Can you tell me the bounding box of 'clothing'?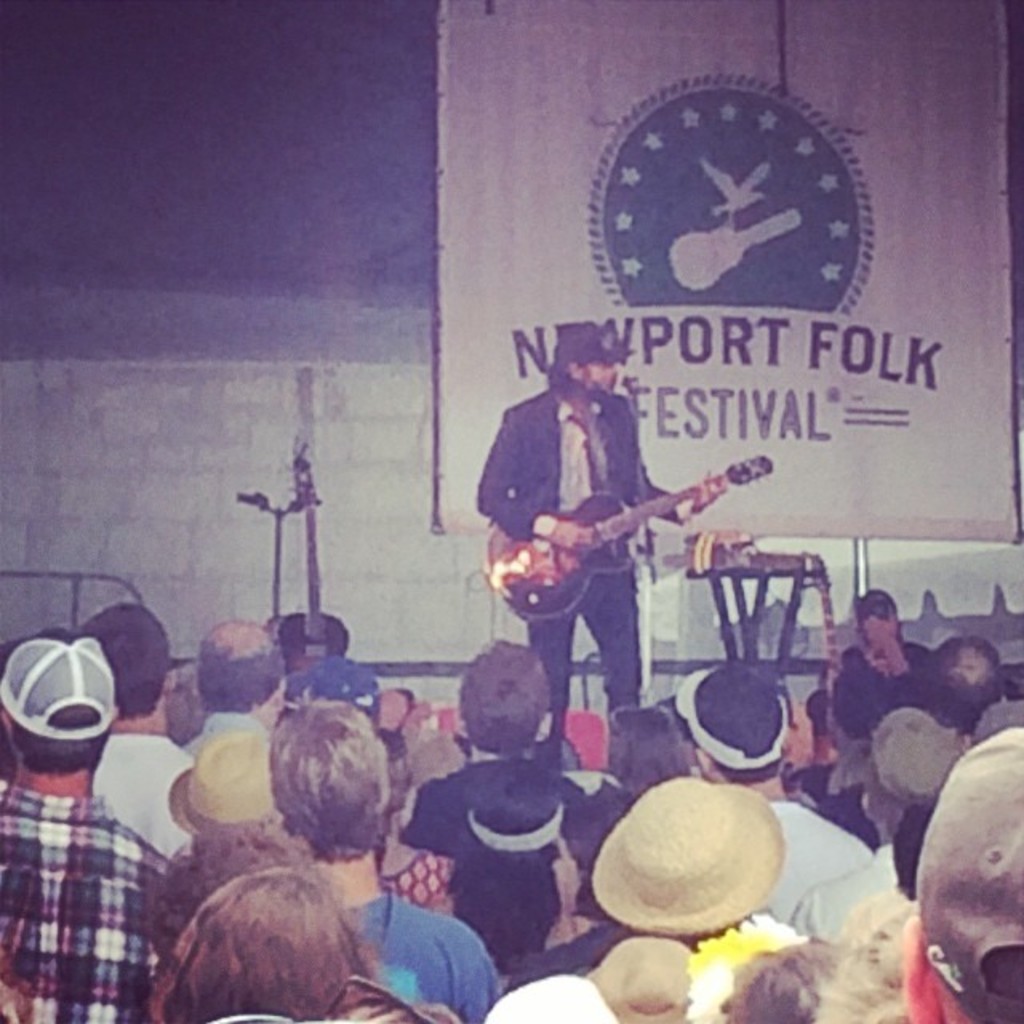
(350,899,502,1022).
